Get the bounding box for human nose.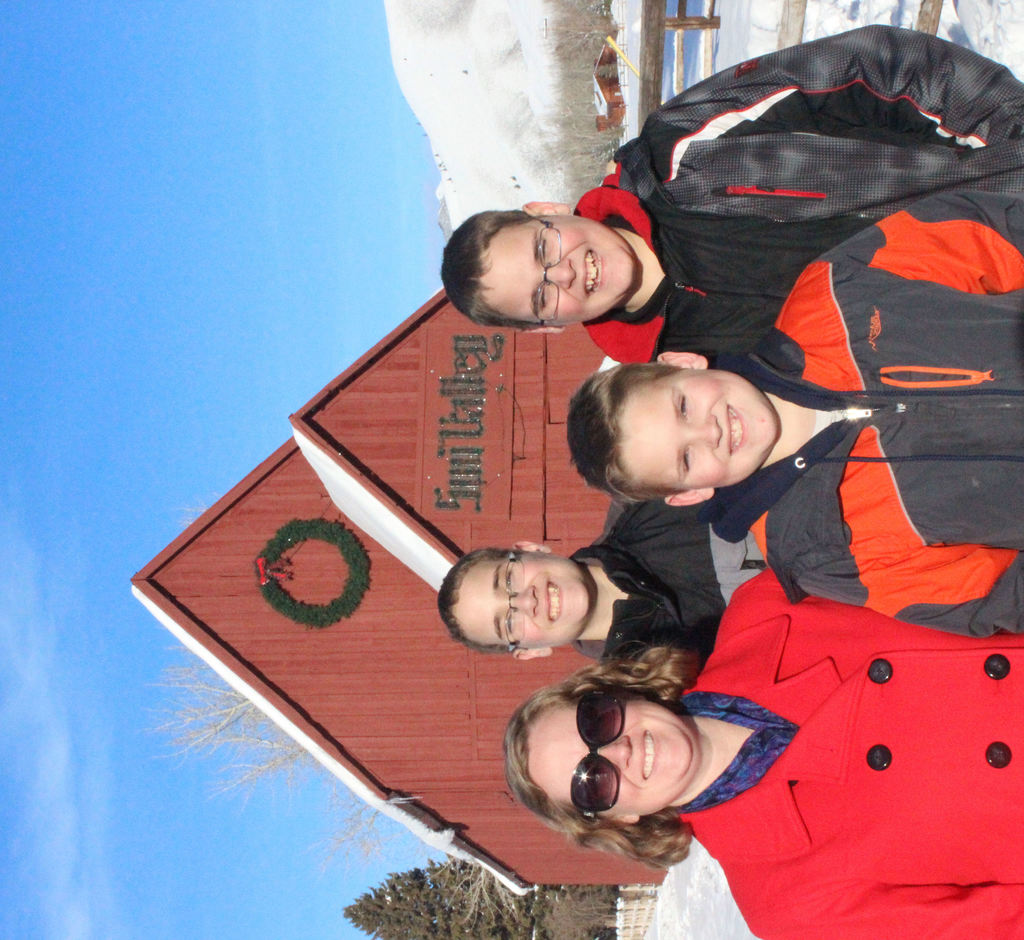
box=[602, 732, 636, 772].
